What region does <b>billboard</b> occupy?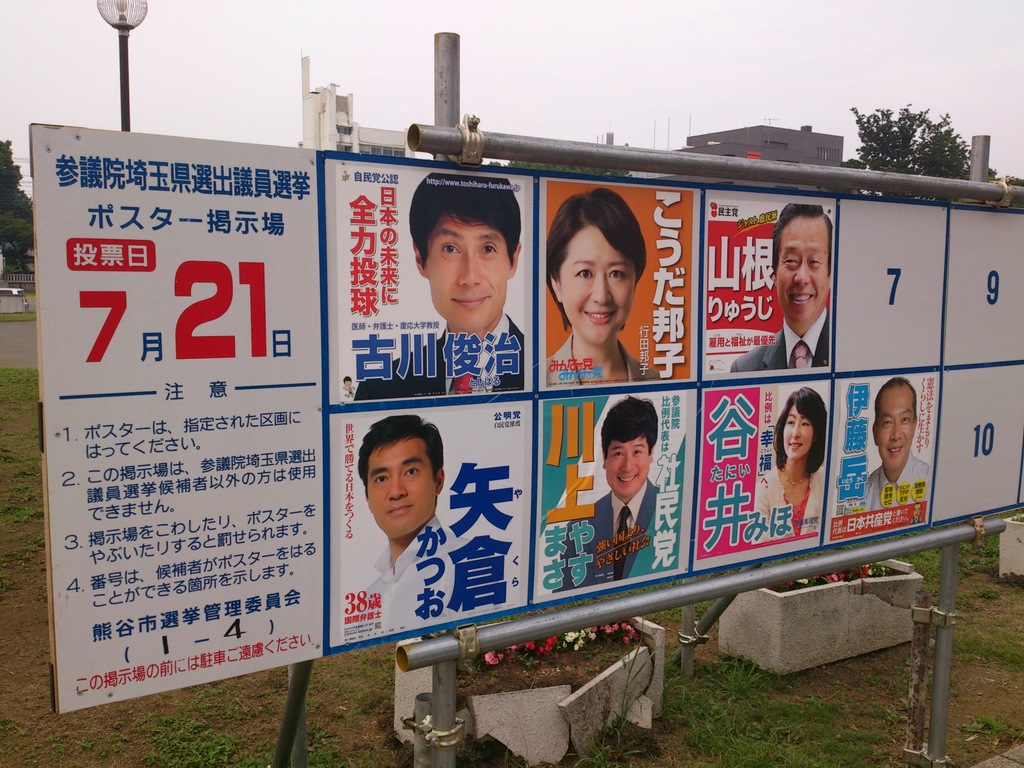
33 125 321 714.
